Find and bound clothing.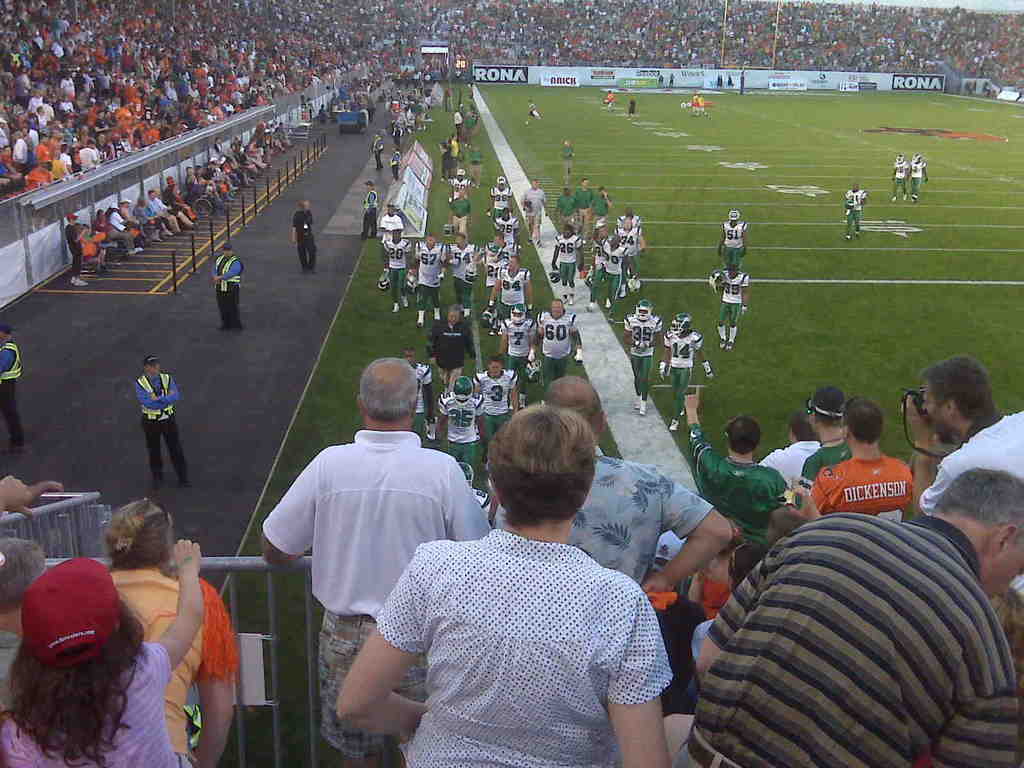
Bound: bbox(0, 637, 179, 767).
